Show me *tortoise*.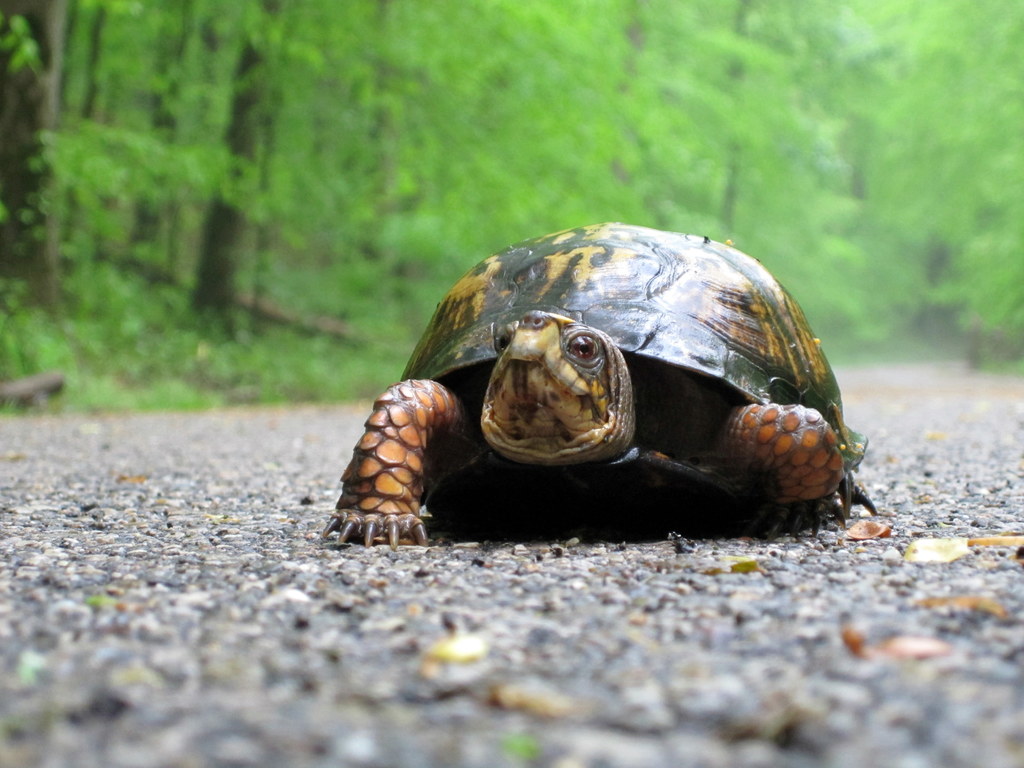
*tortoise* is here: <region>321, 214, 874, 545</region>.
